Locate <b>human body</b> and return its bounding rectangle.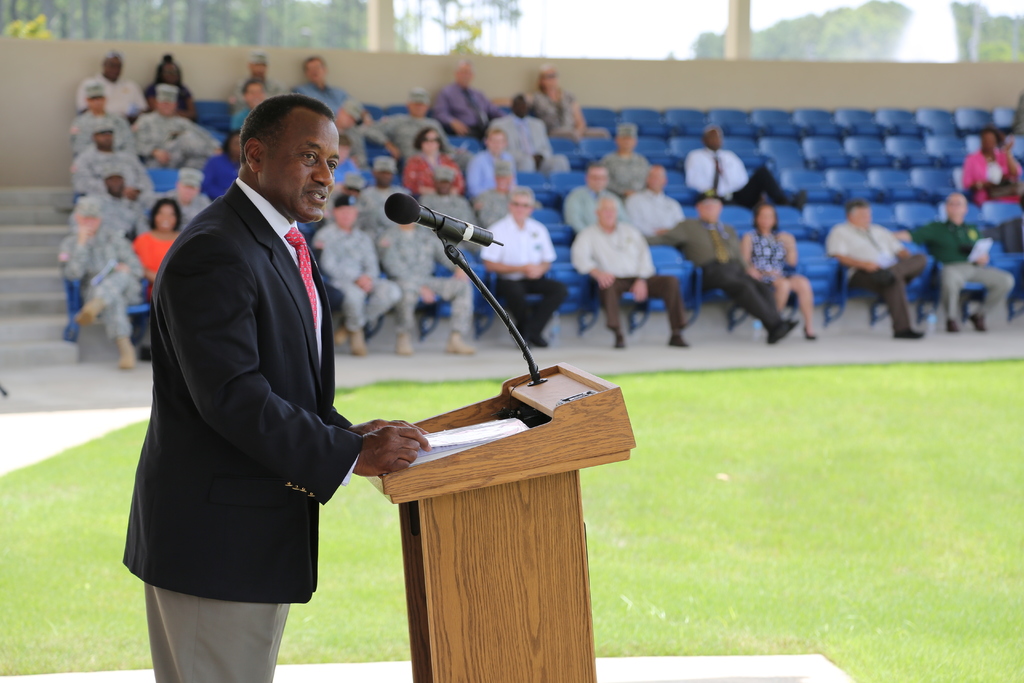
Rect(135, 192, 186, 284).
